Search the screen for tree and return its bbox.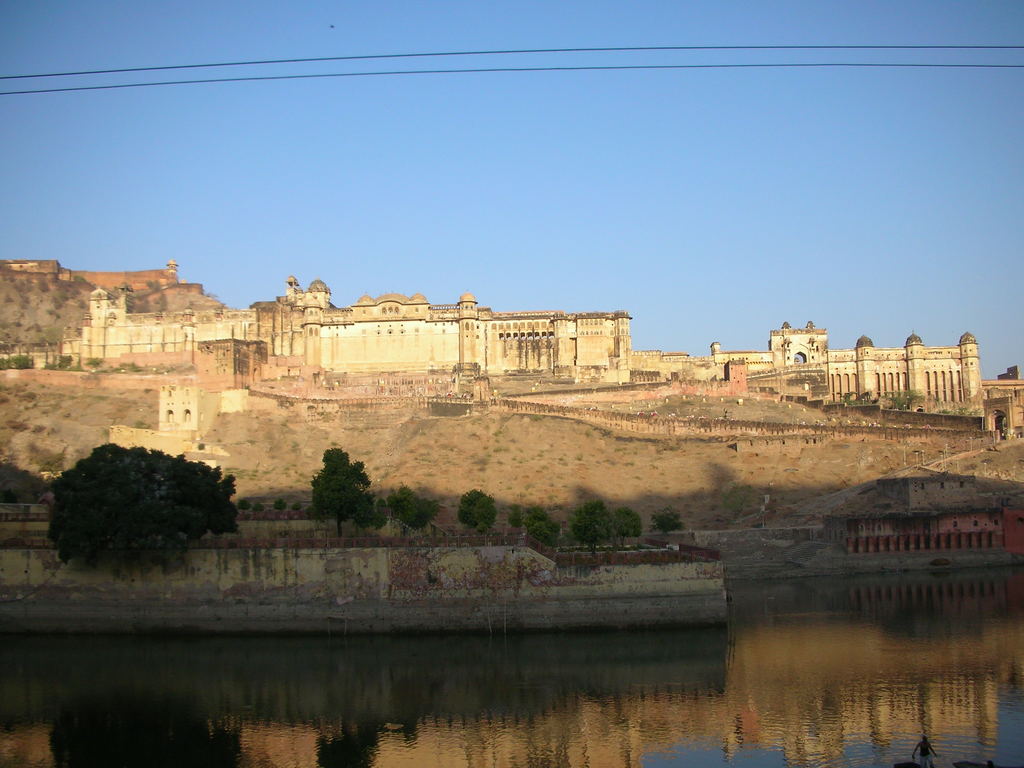
Found: (x1=646, y1=504, x2=694, y2=532).
